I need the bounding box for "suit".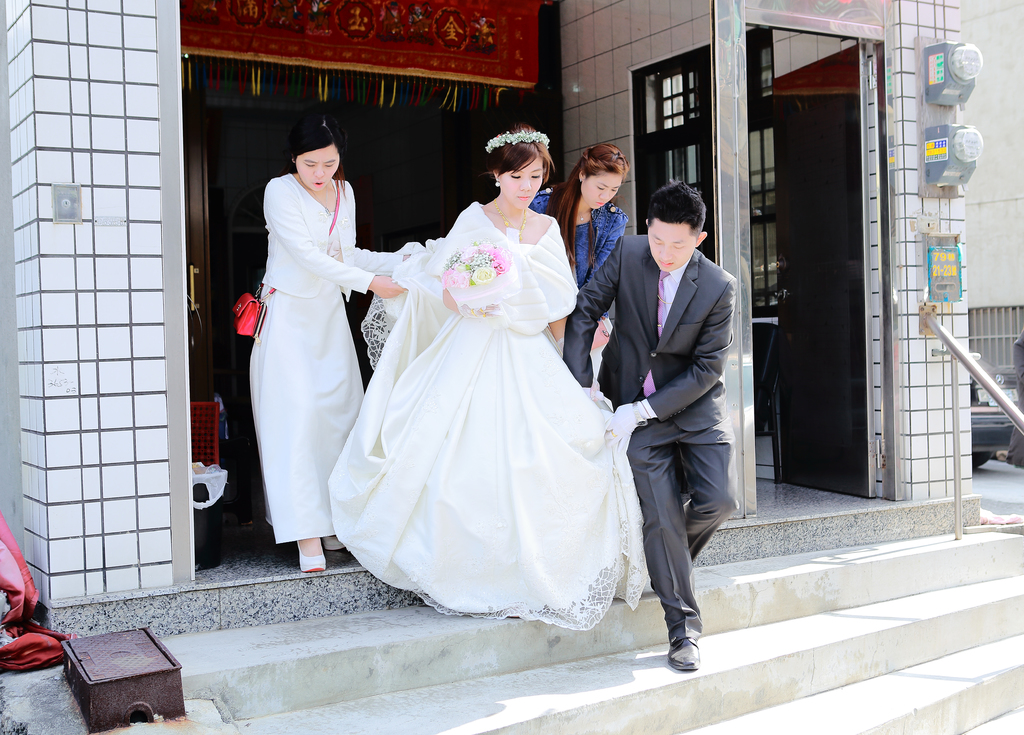
Here it is: x1=561, y1=231, x2=733, y2=432.
